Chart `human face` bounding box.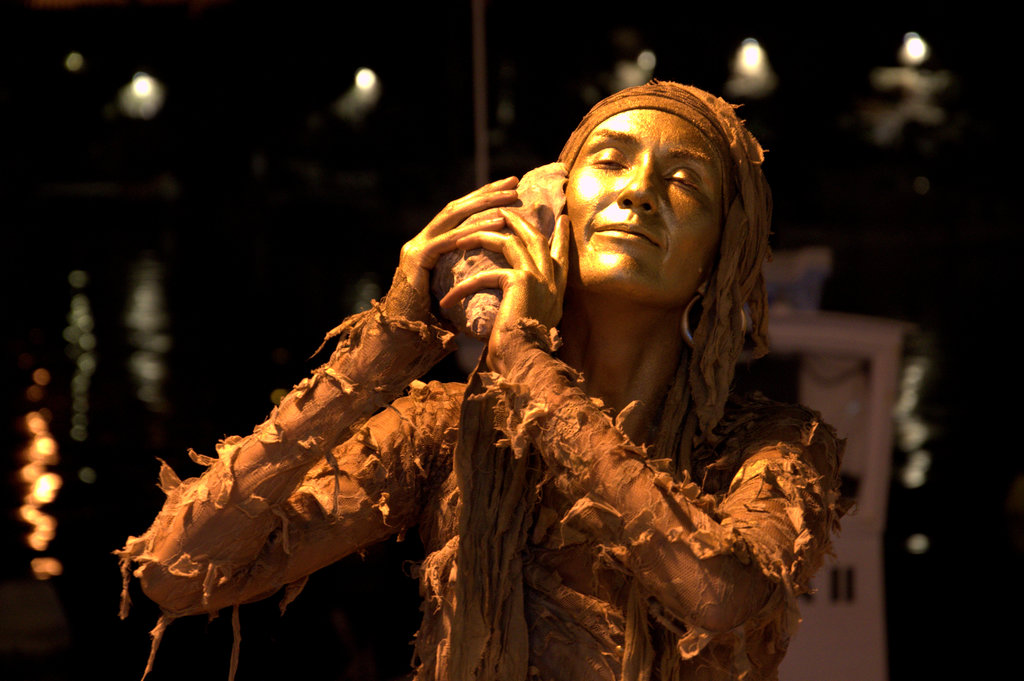
Charted: 564, 106, 723, 302.
